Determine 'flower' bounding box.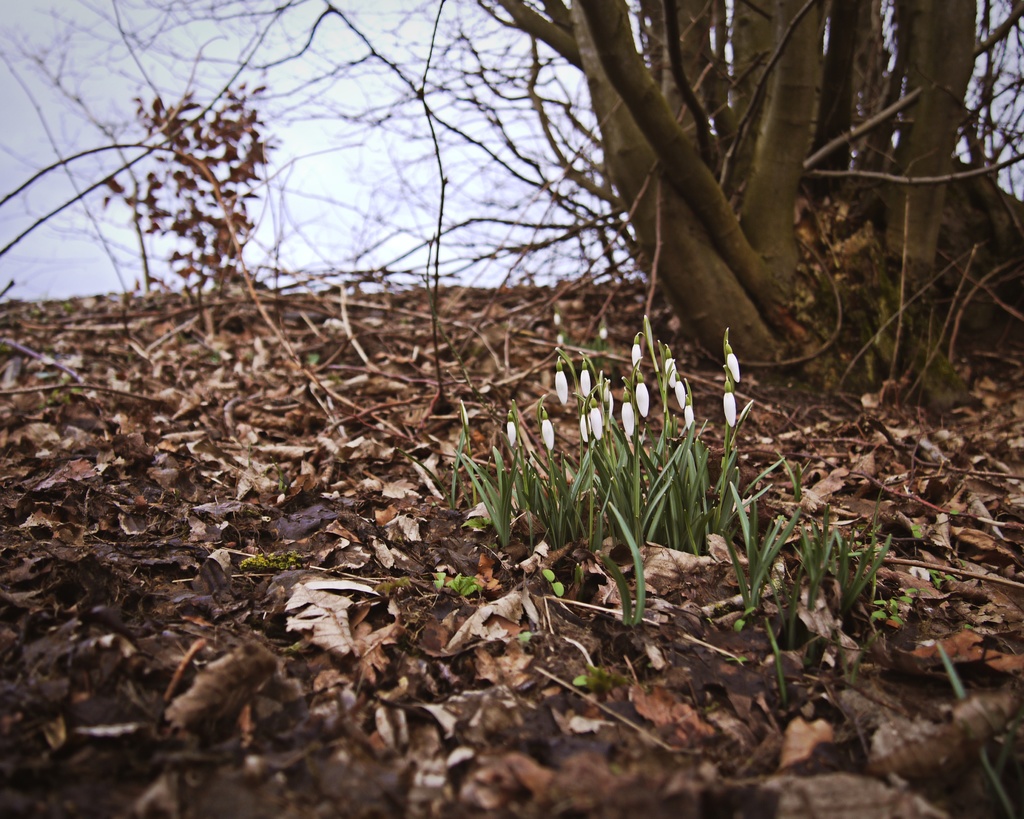
Determined: locate(727, 351, 740, 386).
